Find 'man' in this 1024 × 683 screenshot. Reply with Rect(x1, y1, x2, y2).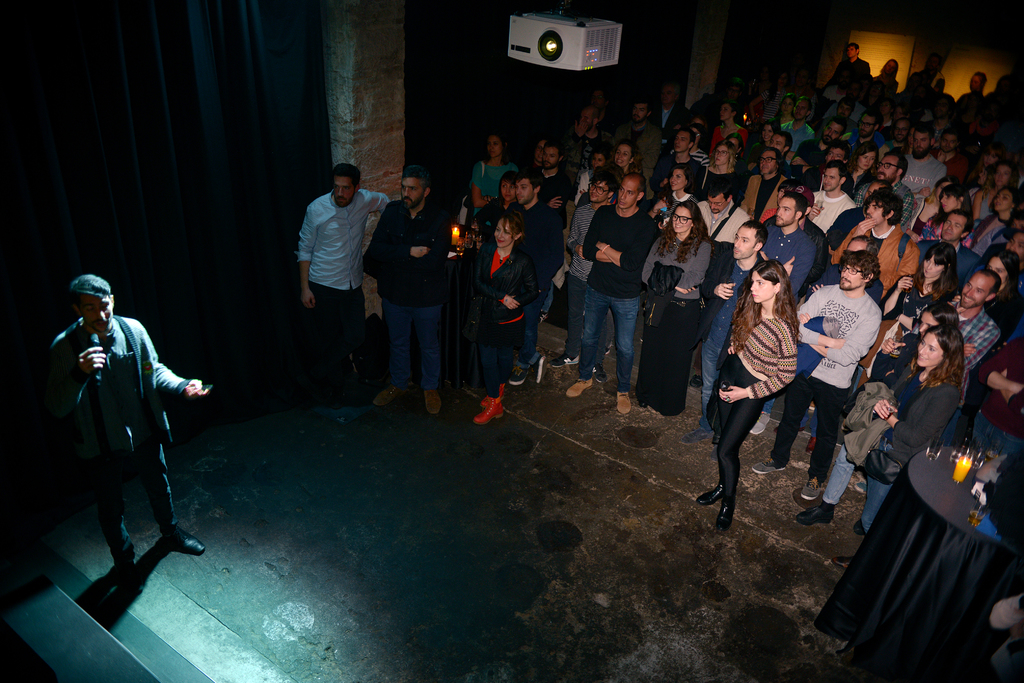
Rect(741, 150, 788, 220).
